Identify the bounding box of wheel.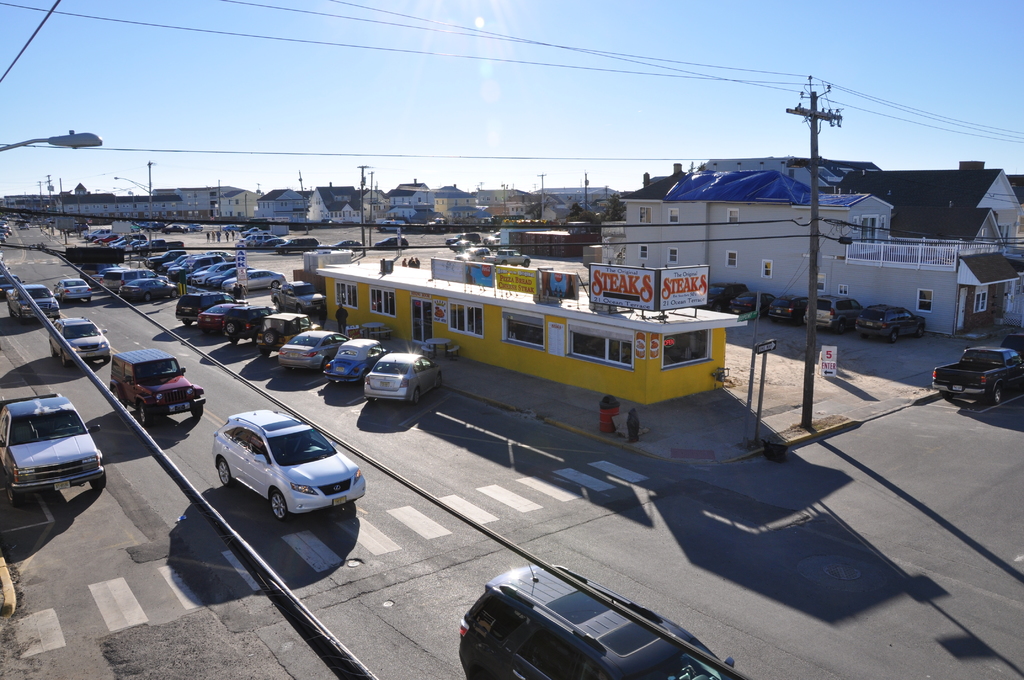
[262,328,276,344].
